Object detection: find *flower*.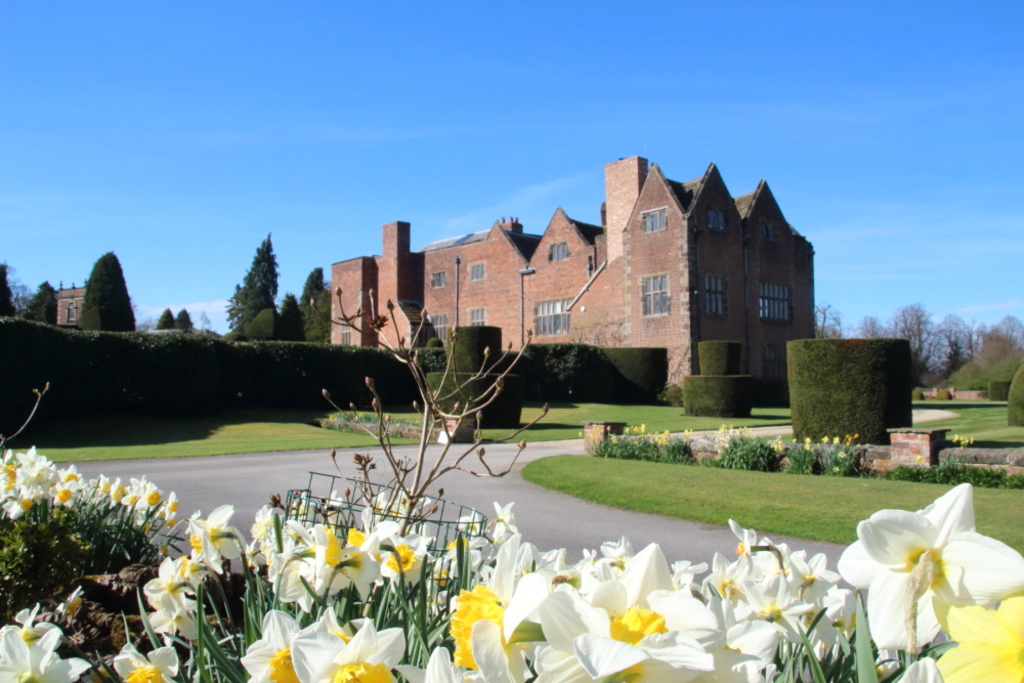
0, 624, 93, 682.
